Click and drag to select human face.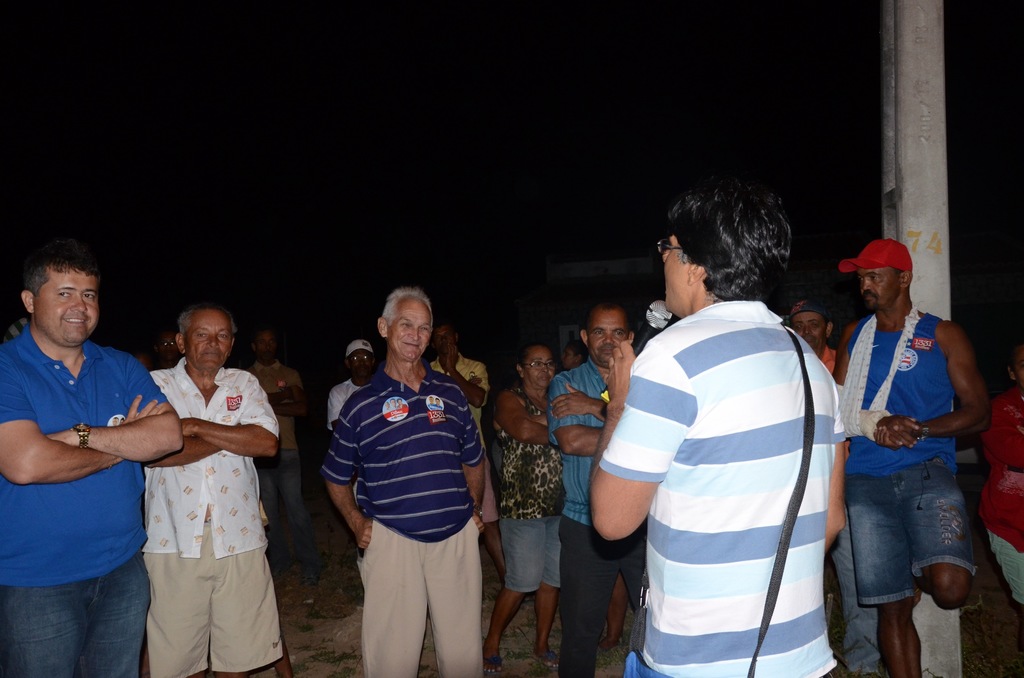
Selection: l=589, t=306, r=628, b=364.
